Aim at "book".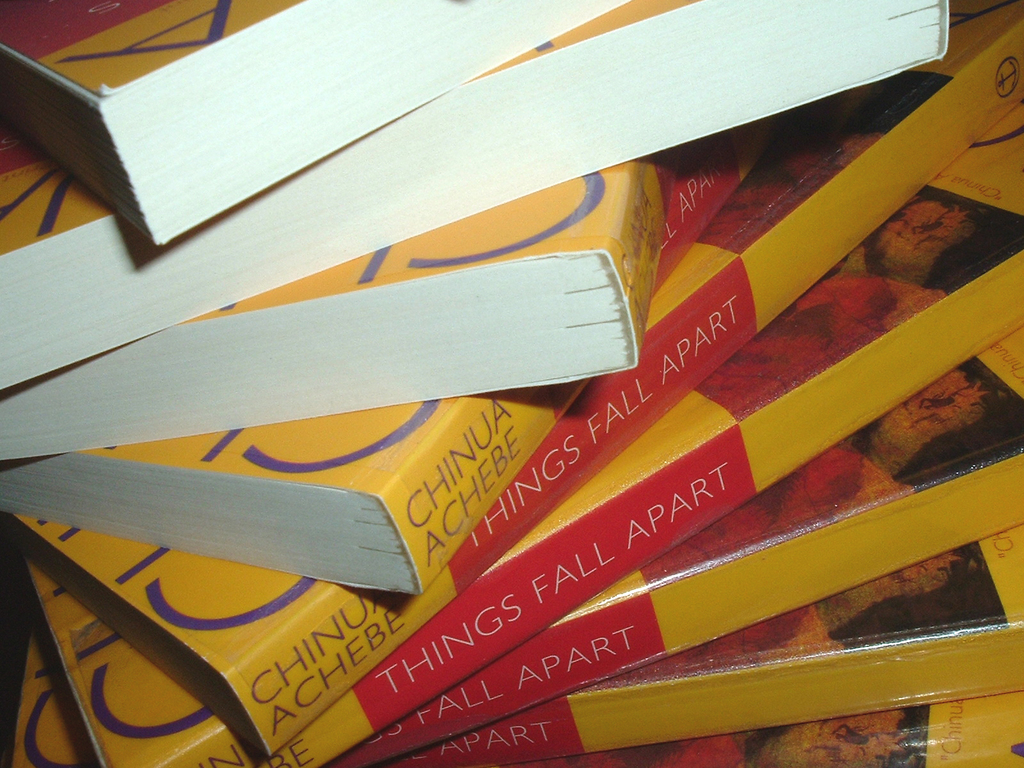
Aimed at box(0, 0, 625, 247).
